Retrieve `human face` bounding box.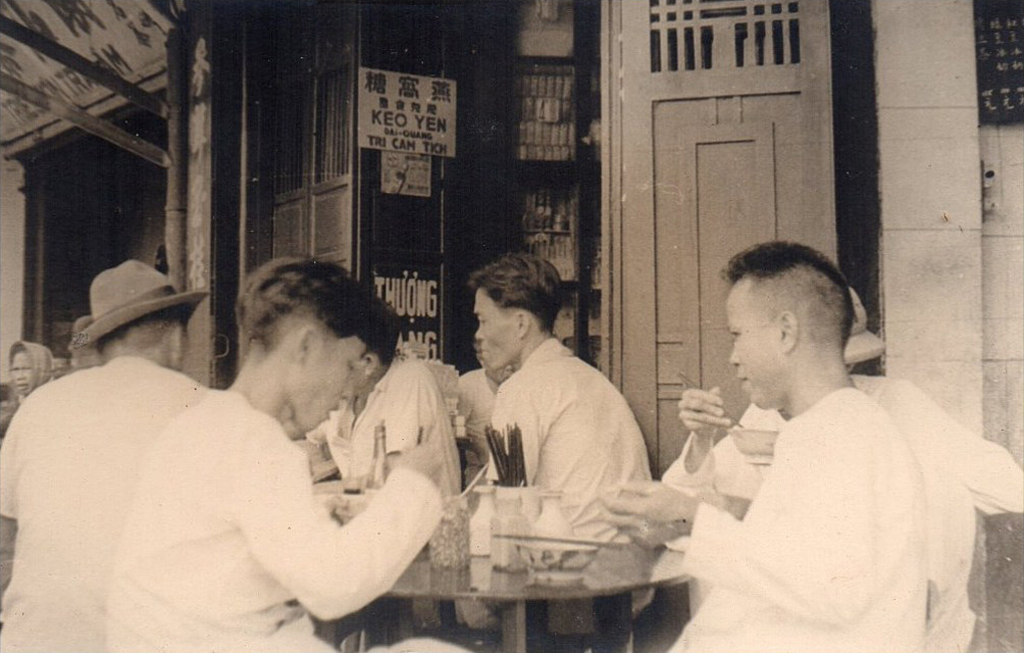
Bounding box: x1=721, y1=274, x2=786, y2=407.
